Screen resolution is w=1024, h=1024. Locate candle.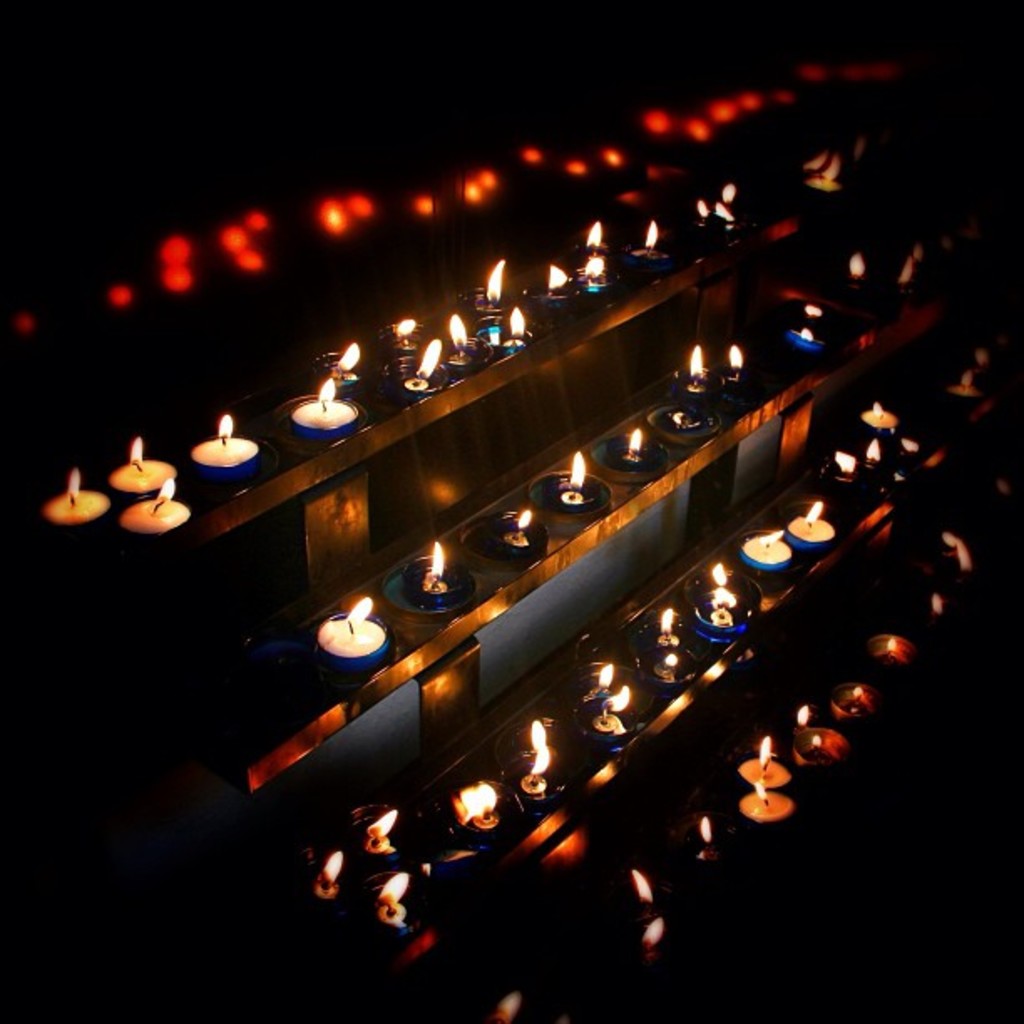
x1=278 y1=254 x2=532 y2=447.
